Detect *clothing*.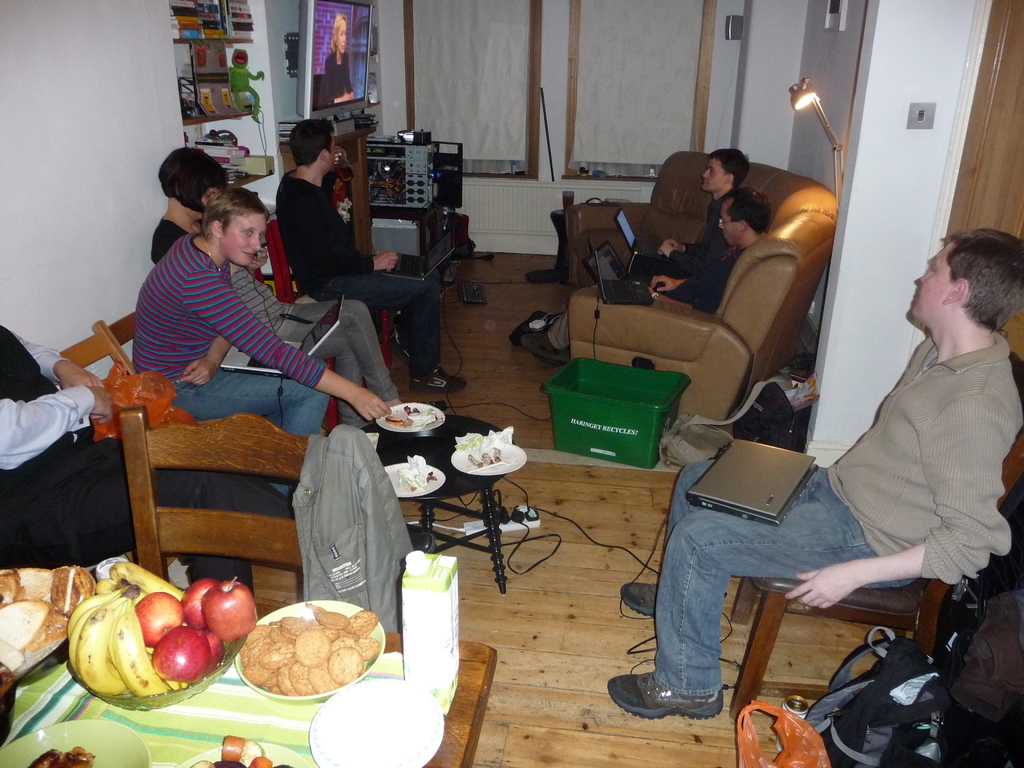
Detected at detection(318, 46, 355, 108).
